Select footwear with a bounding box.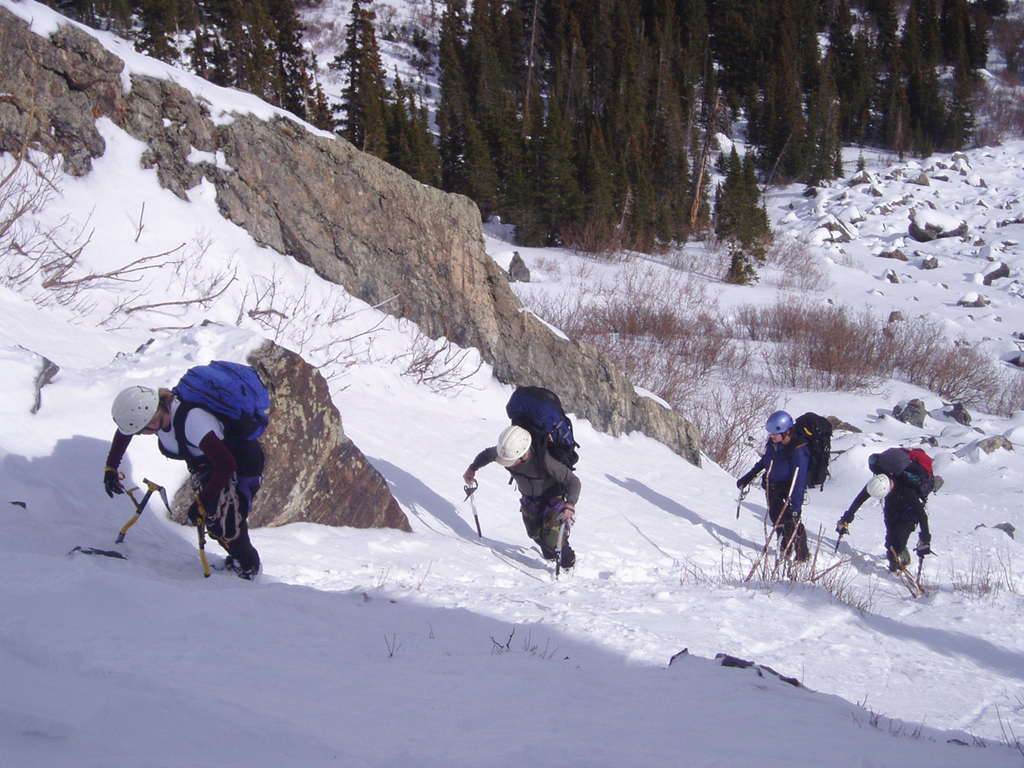
887 550 905 576.
